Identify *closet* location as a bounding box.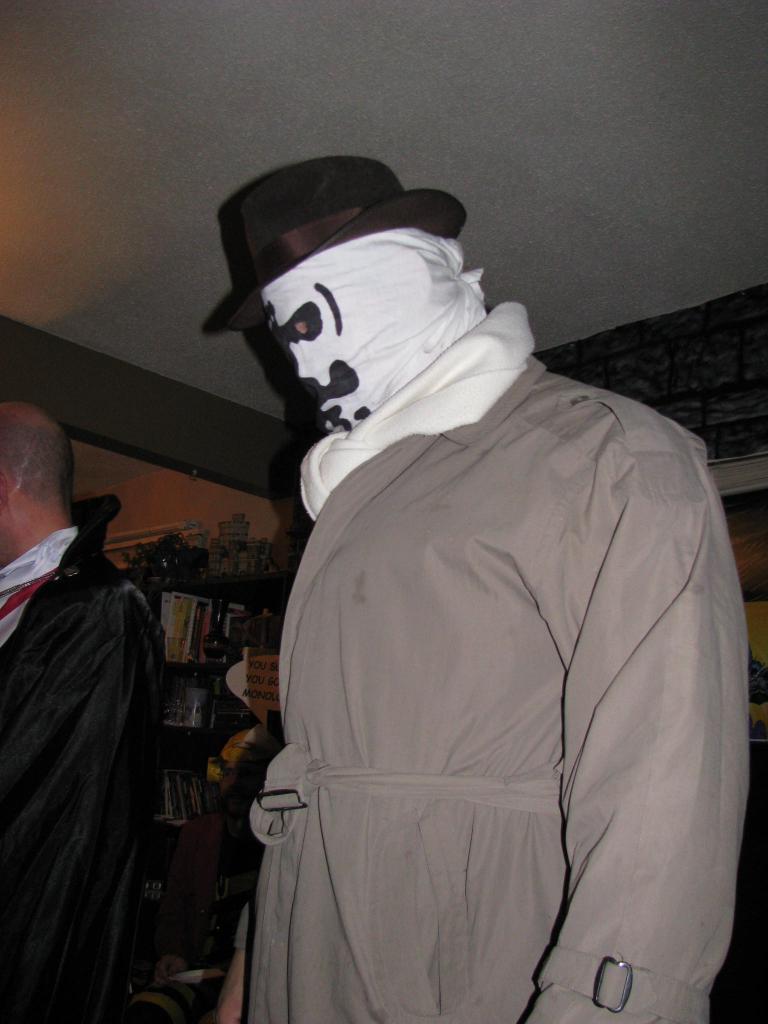
locate(120, 513, 294, 1023).
